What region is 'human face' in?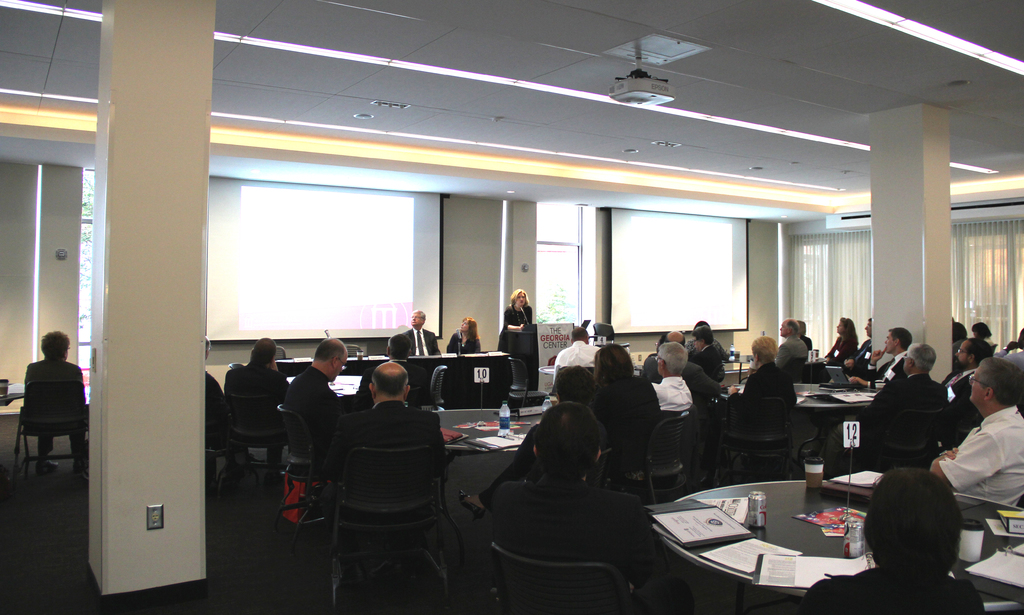
953, 340, 969, 368.
